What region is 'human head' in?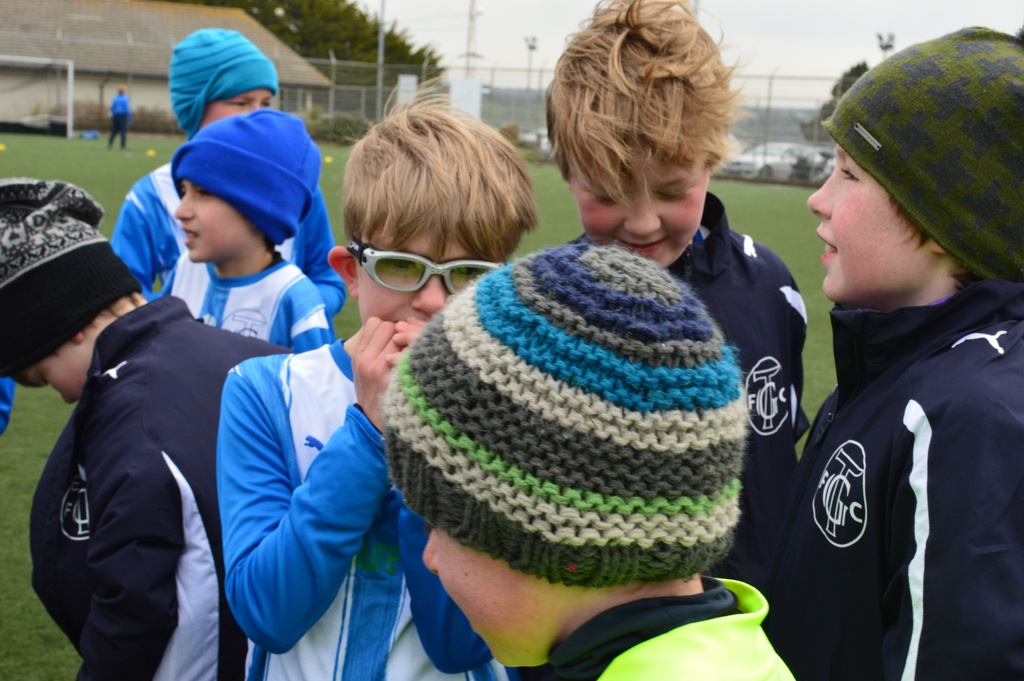
[left=164, top=26, right=285, bottom=134].
